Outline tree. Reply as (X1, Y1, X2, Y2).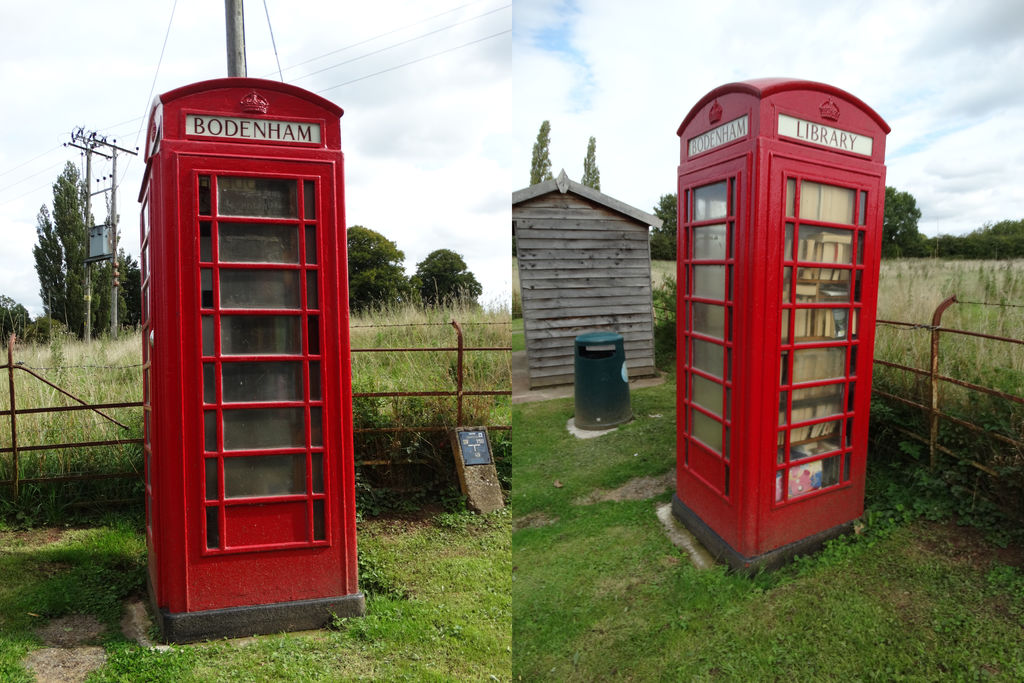
(346, 224, 413, 318).
